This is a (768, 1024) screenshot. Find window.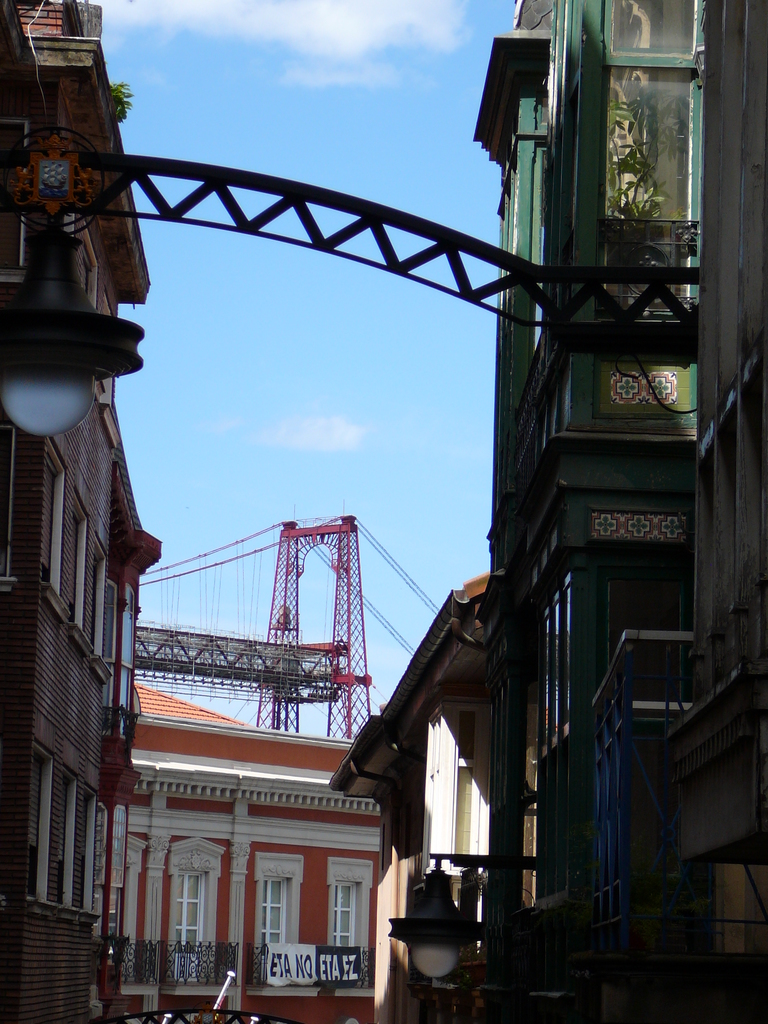
Bounding box: rect(516, 8, 711, 286).
